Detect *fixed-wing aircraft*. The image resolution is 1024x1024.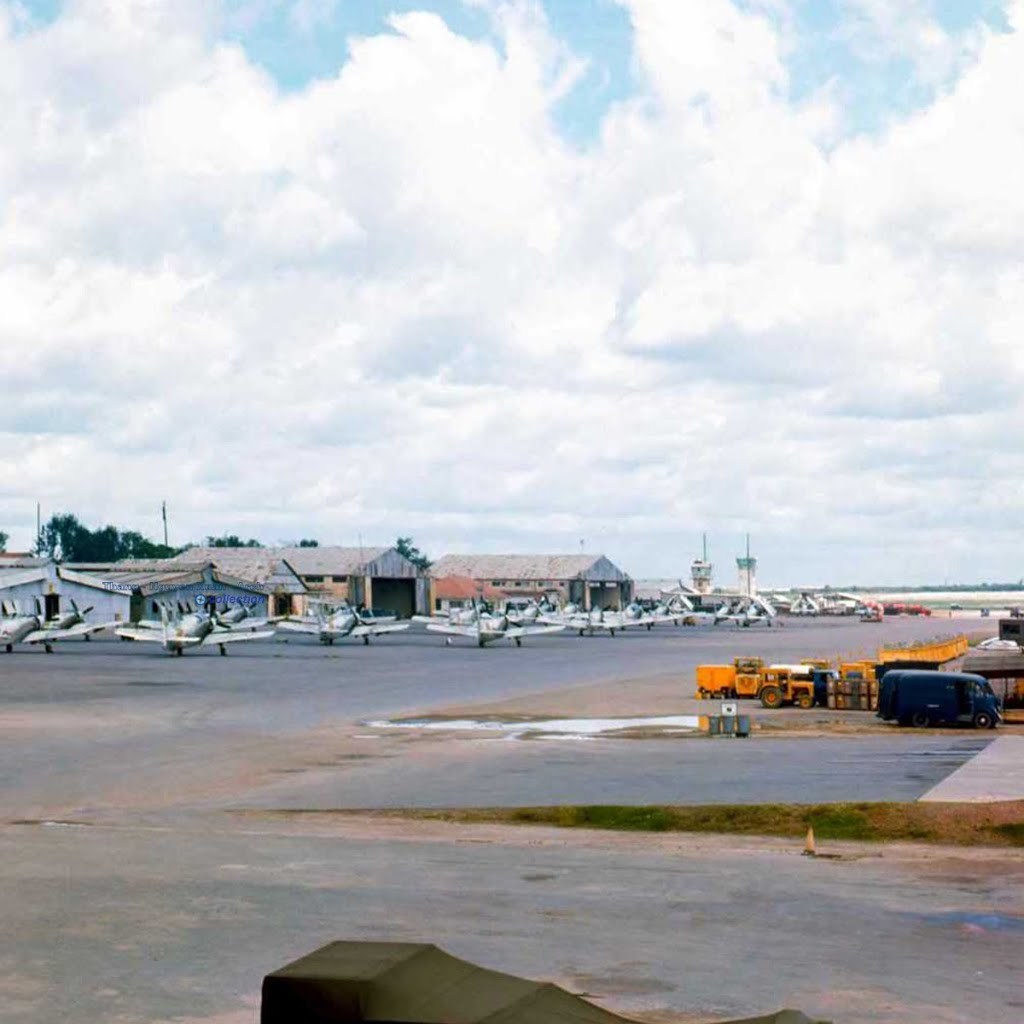
(left=37, top=597, right=92, bottom=629).
